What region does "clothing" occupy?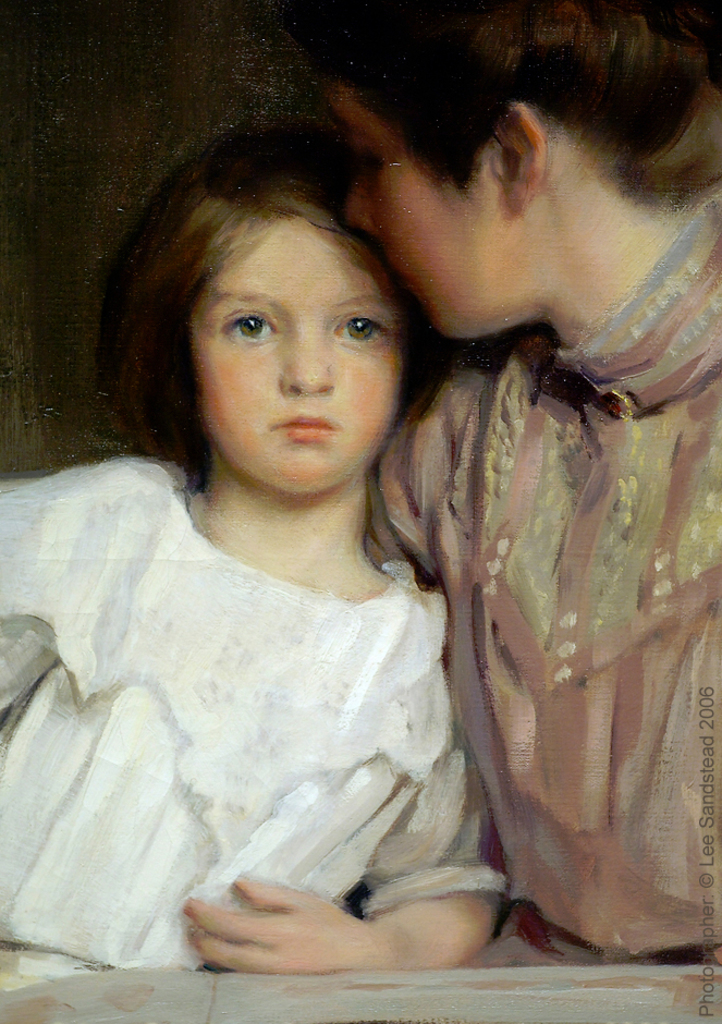
bbox(0, 448, 516, 1003).
